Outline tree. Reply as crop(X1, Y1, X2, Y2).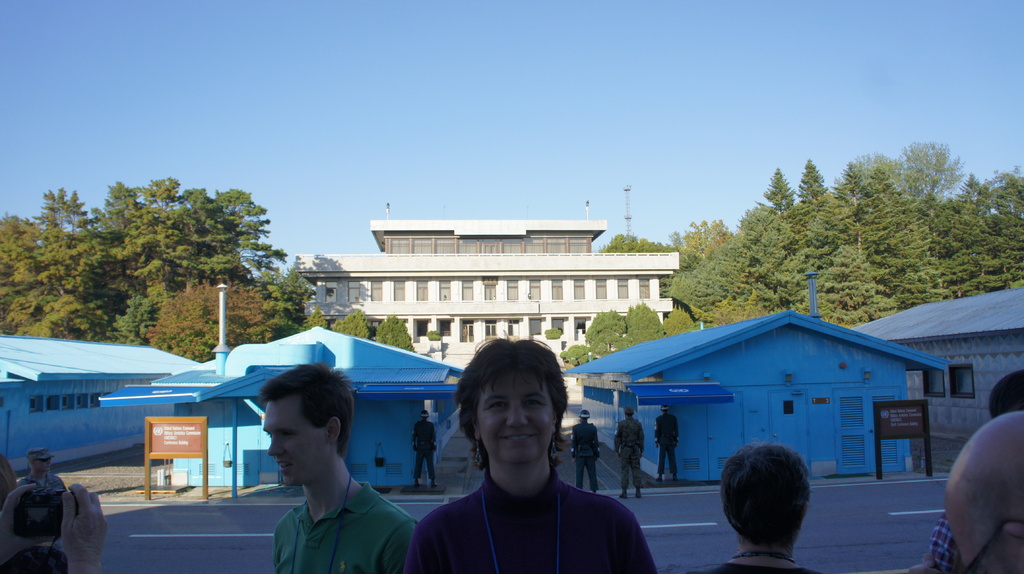
crop(591, 311, 628, 351).
